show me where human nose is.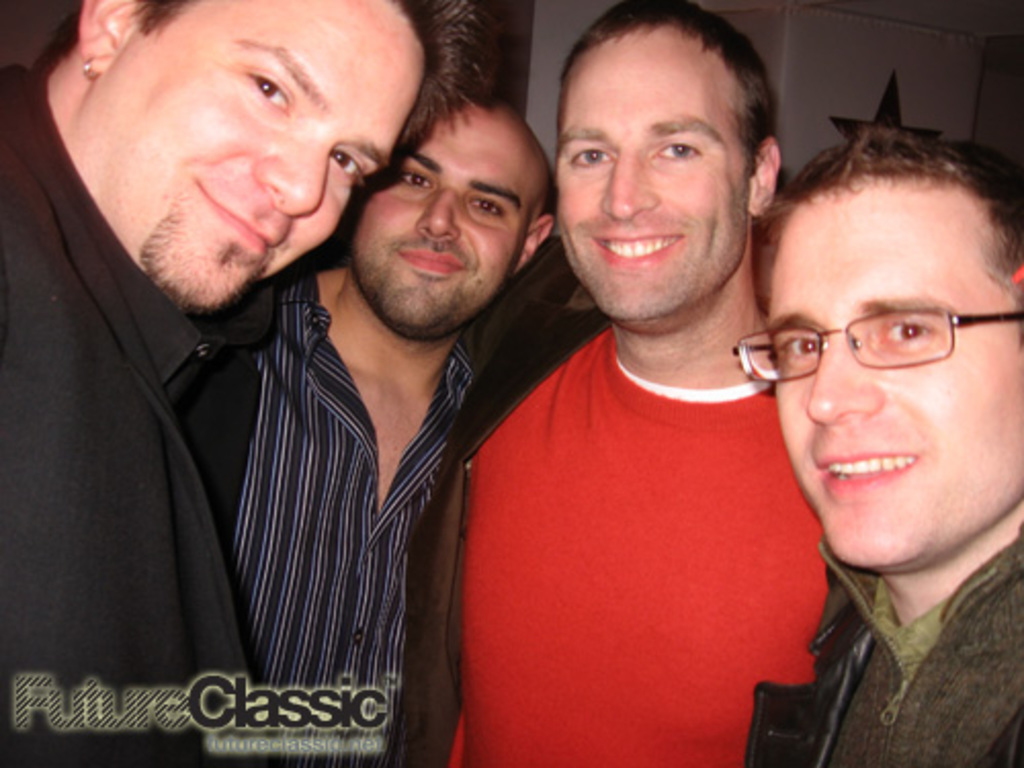
human nose is at x1=600 y1=158 x2=655 y2=219.
